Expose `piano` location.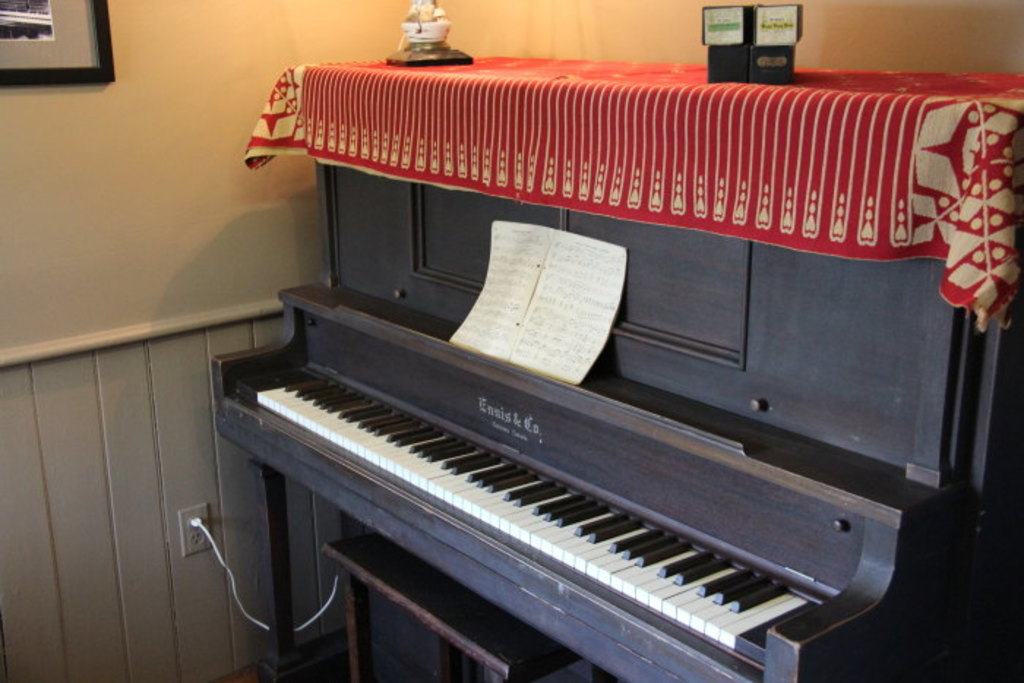
Exposed at rect(214, 70, 1021, 680).
